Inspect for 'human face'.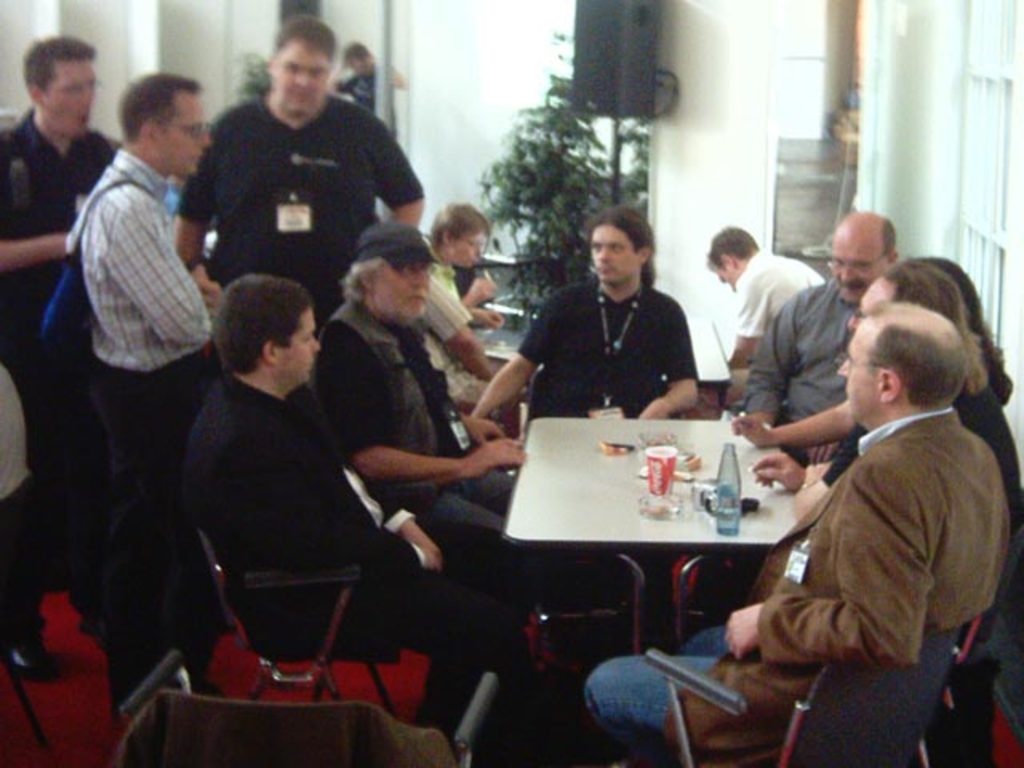
Inspection: box=[53, 54, 94, 134].
